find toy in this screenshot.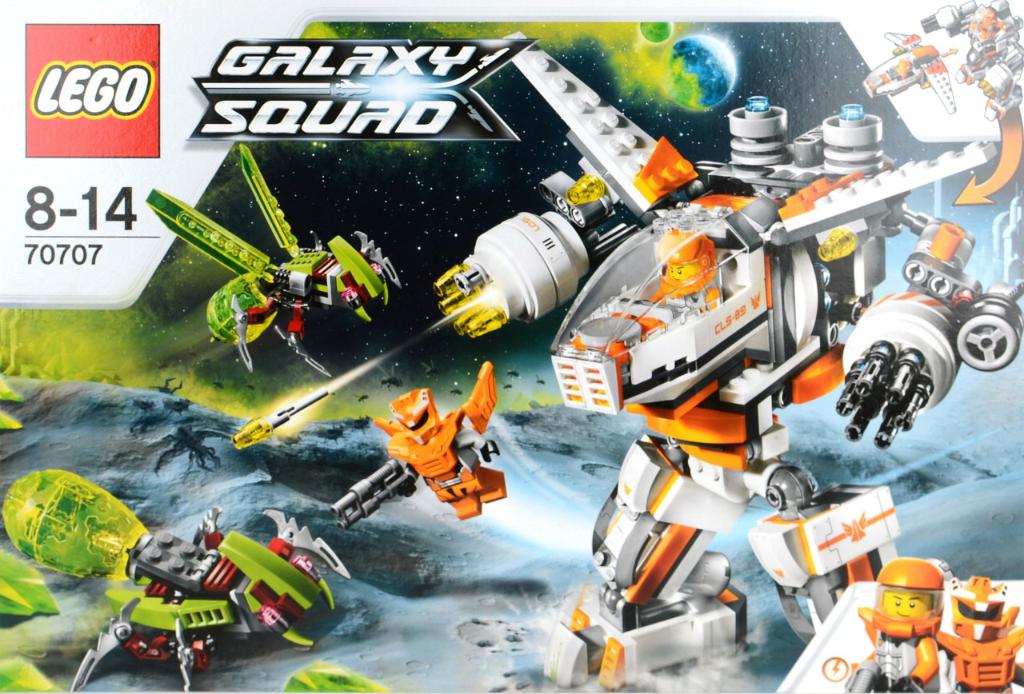
The bounding box for toy is (329, 362, 506, 532).
